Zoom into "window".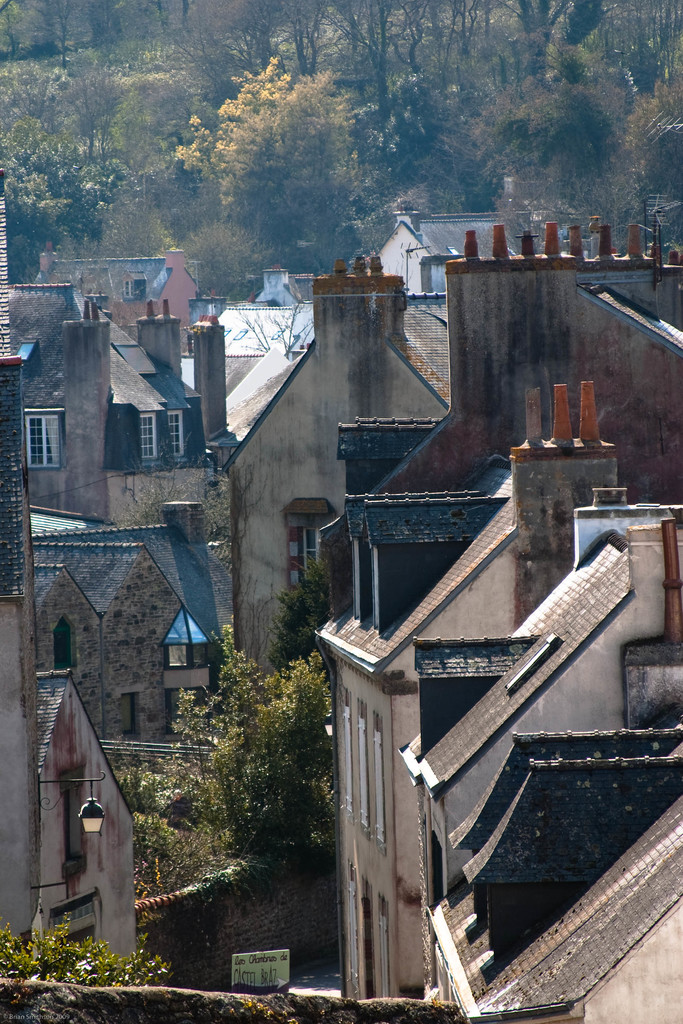
Zoom target: [167,695,214,733].
